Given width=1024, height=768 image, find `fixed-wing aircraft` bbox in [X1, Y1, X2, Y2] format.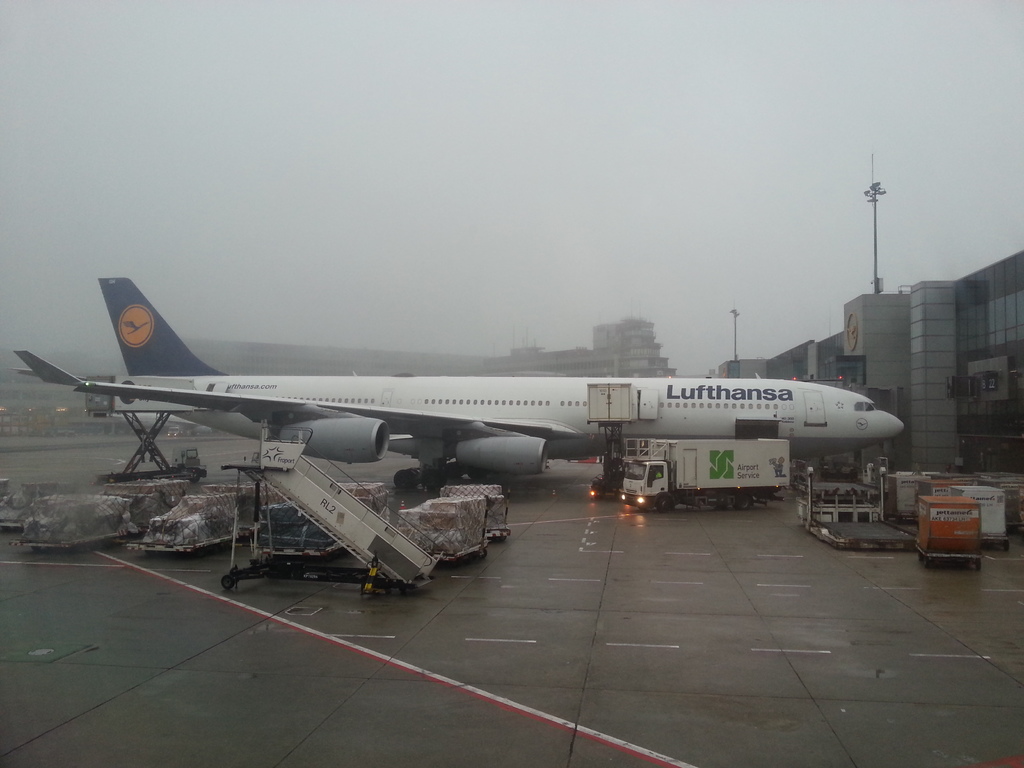
[10, 274, 904, 507].
